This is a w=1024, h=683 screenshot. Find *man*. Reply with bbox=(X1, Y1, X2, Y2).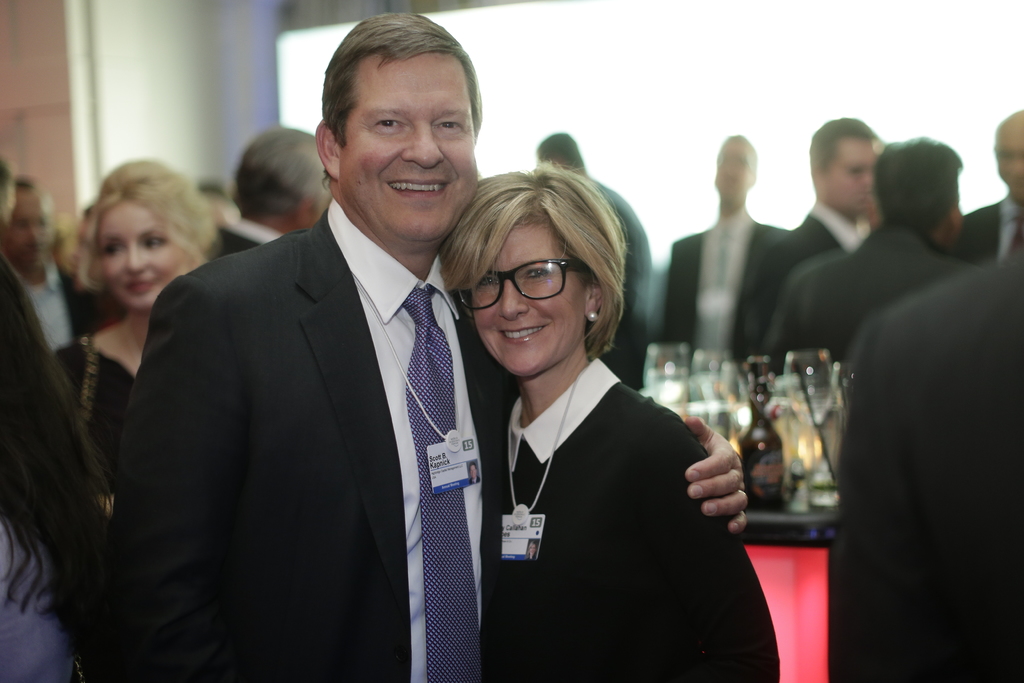
bbox=(947, 106, 1023, 265).
